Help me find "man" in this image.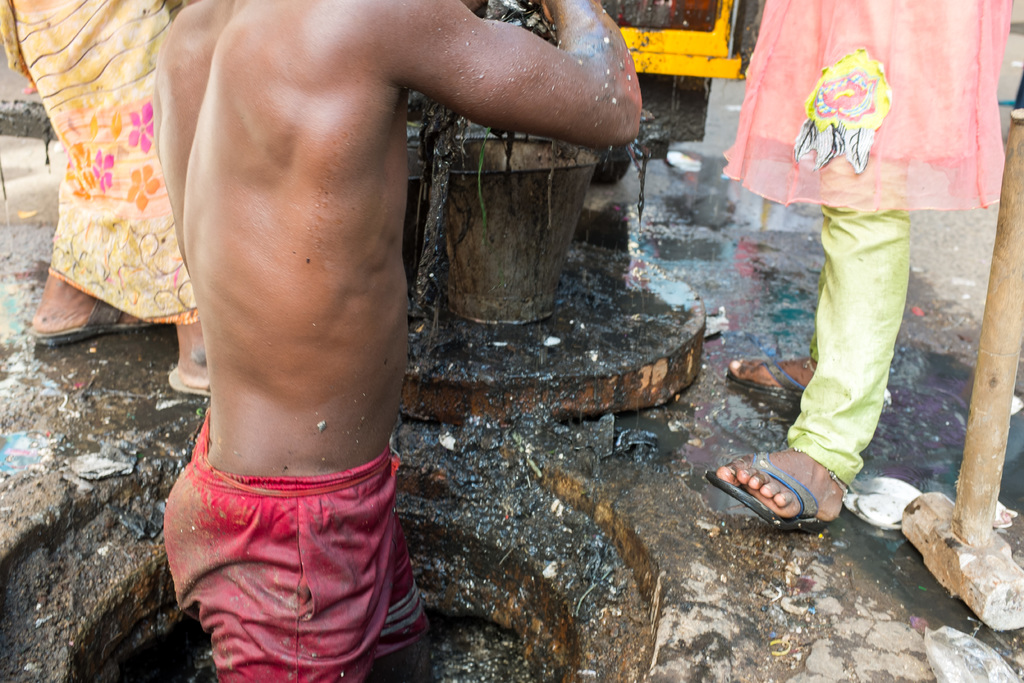
Found it: locate(111, 0, 628, 648).
